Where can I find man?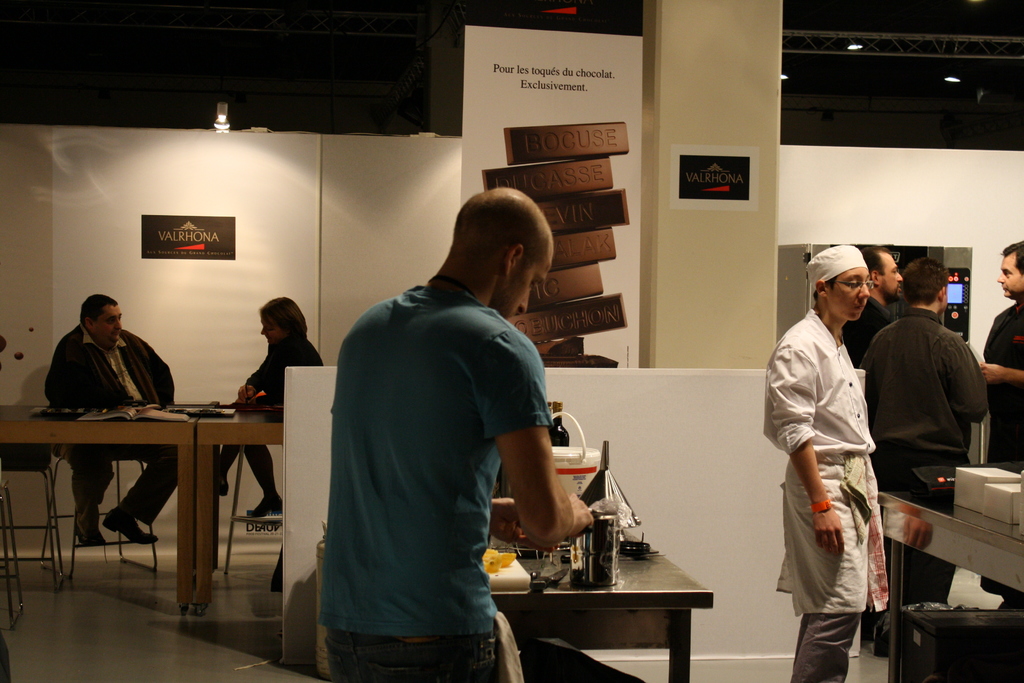
You can find it at pyautogui.locateOnScreen(317, 182, 595, 682).
